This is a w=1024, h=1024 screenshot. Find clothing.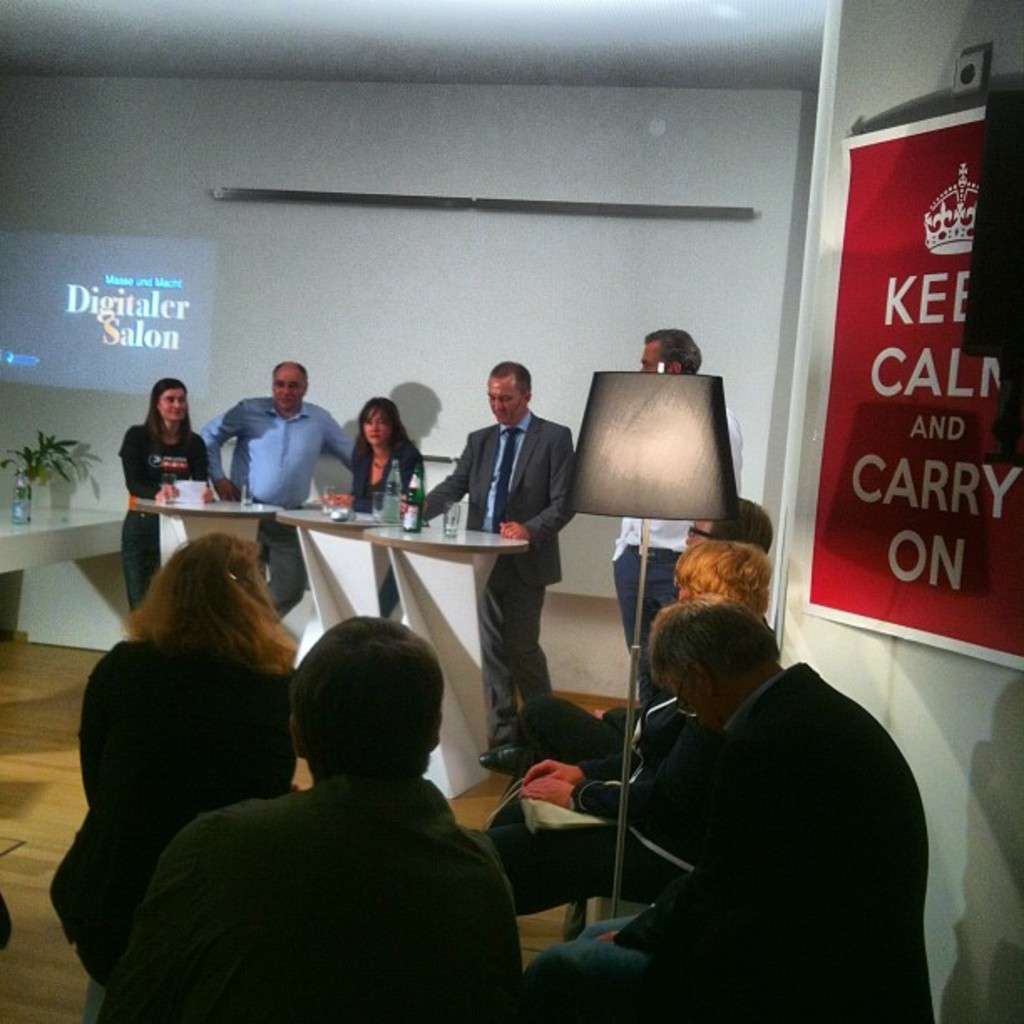
Bounding box: x1=137, y1=709, x2=552, y2=1014.
